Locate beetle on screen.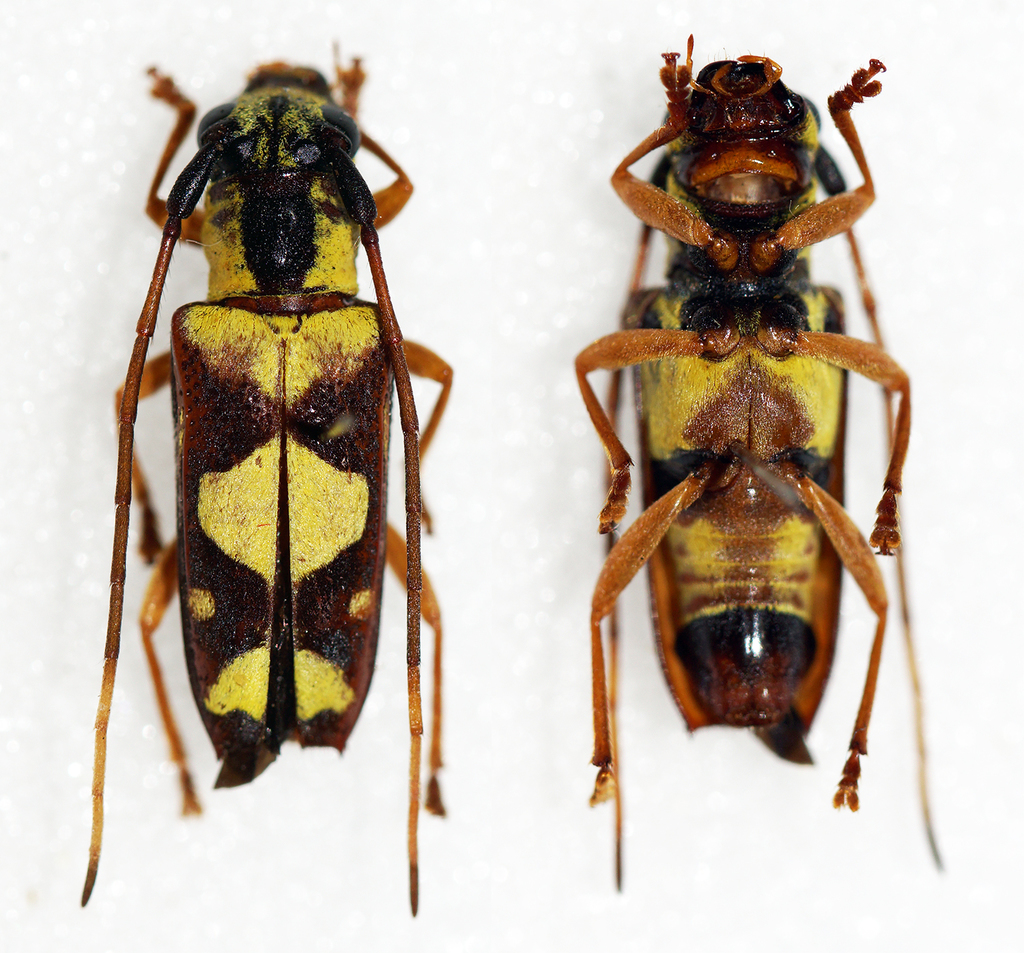
On screen at [572,35,946,882].
